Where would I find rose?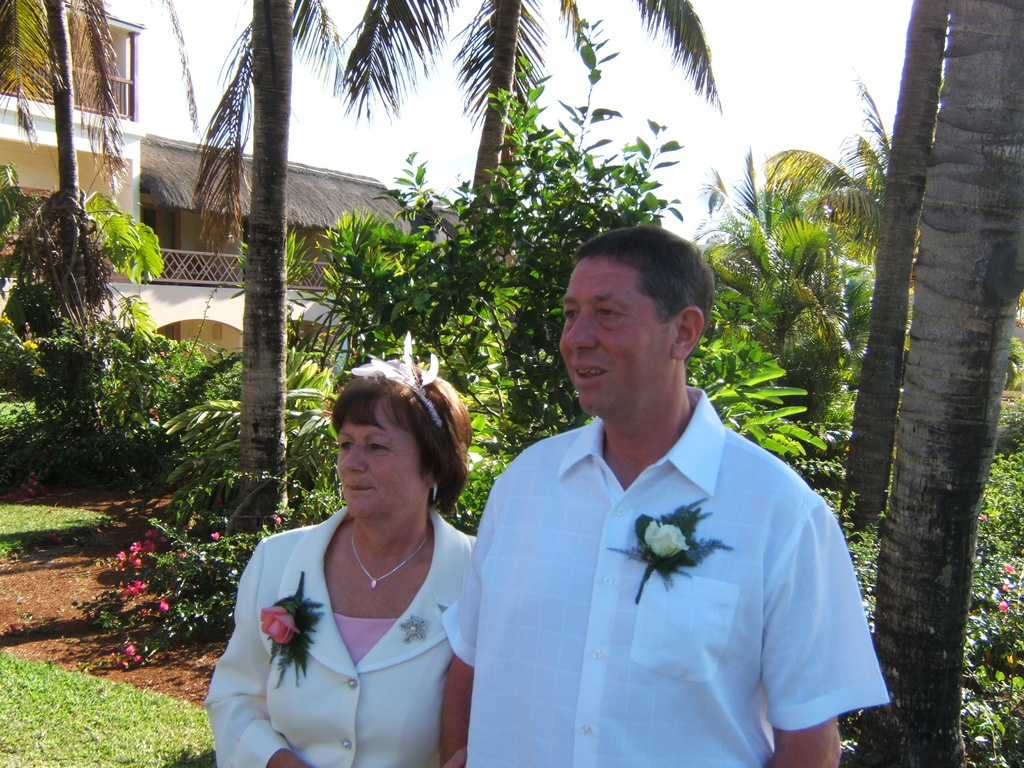
At [257,606,295,650].
